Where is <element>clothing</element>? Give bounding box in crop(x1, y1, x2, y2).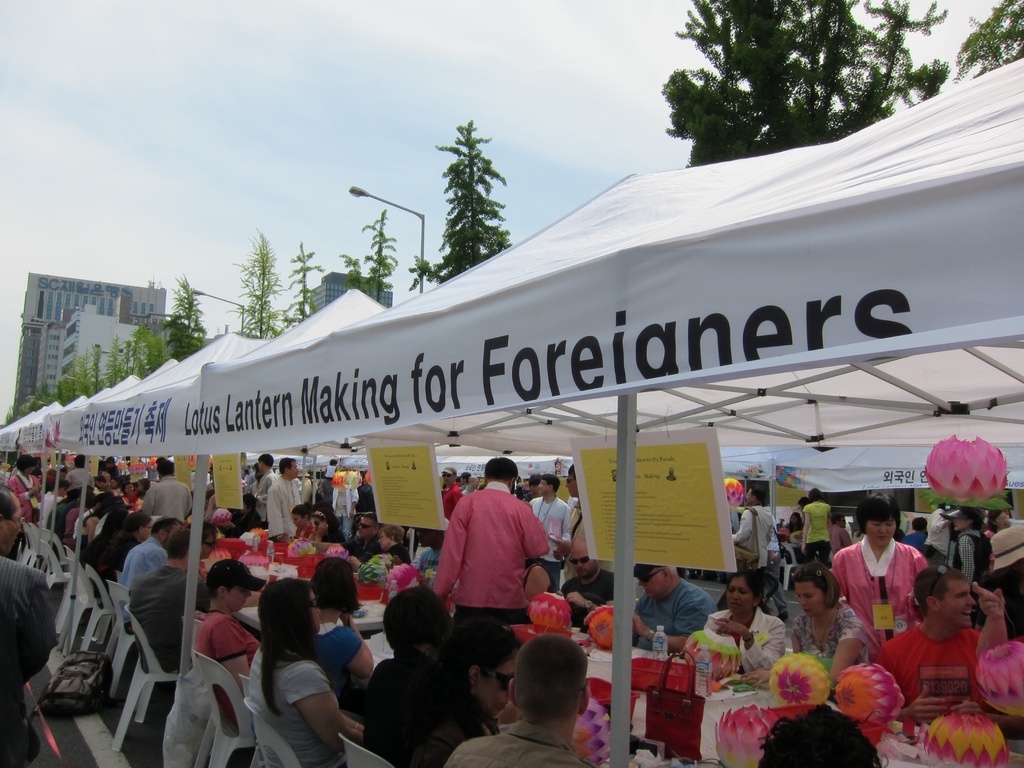
crop(401, 671, 477, 765).
